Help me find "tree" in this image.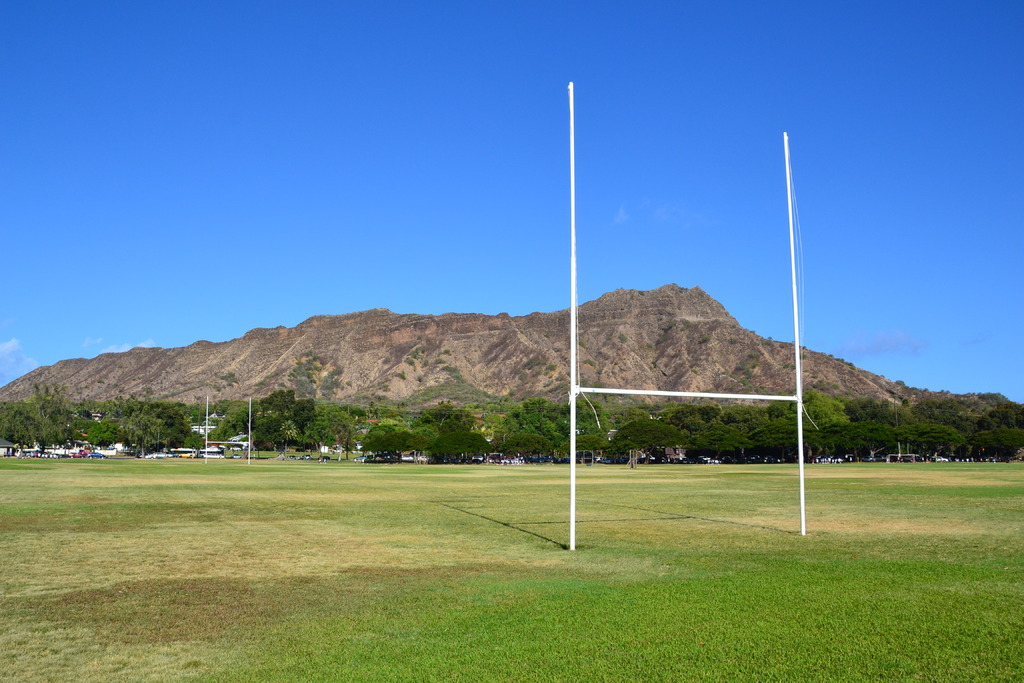
Found it: [740,413,826,465].
